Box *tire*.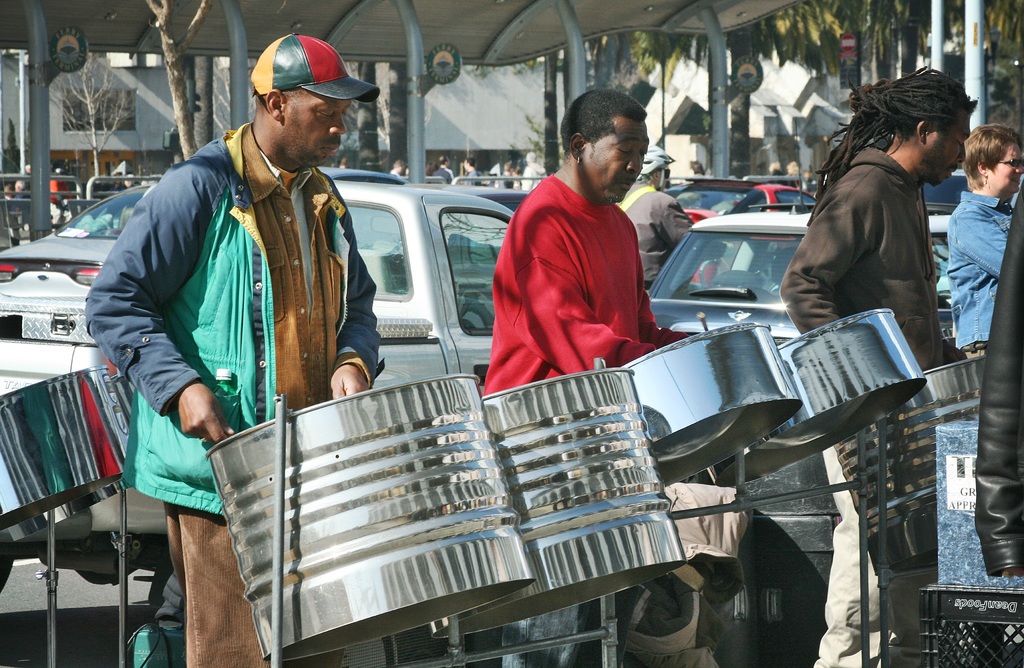
(x1=0, y1=558, x2=14, y2=592).
